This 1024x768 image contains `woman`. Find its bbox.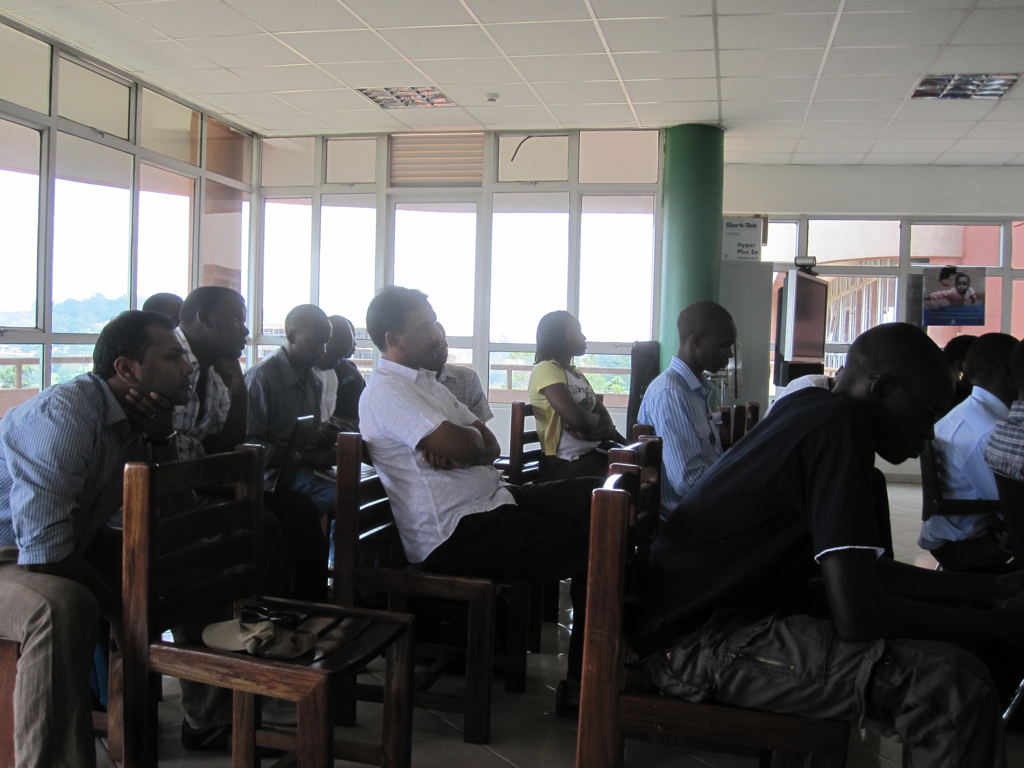
box=[525, 310, 611, 474].
